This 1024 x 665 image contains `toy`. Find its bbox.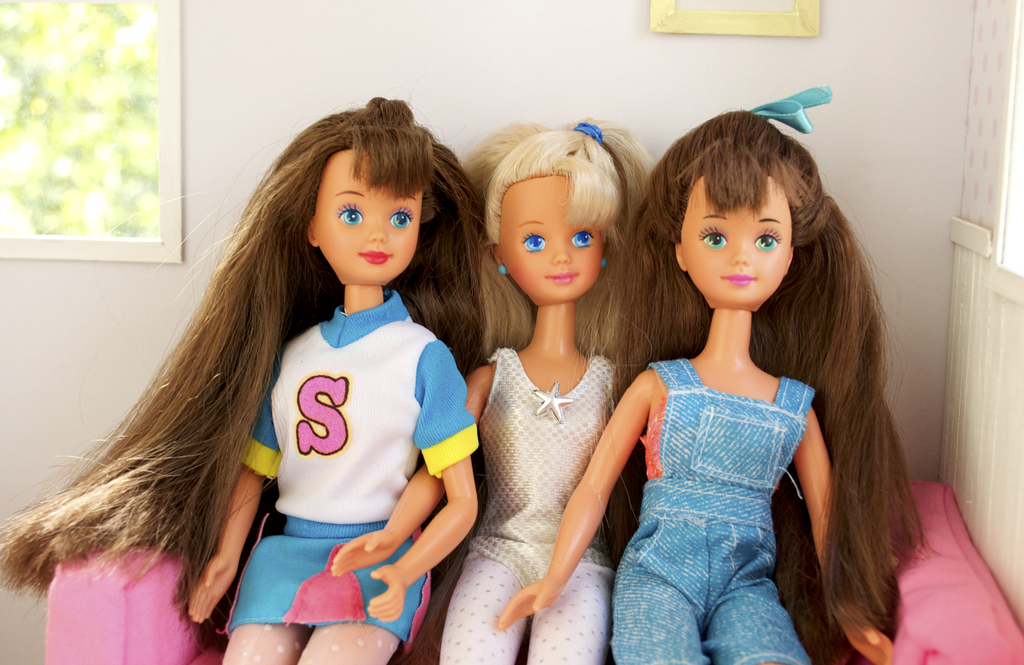
<region>0, 82, 491, 664</region>.
